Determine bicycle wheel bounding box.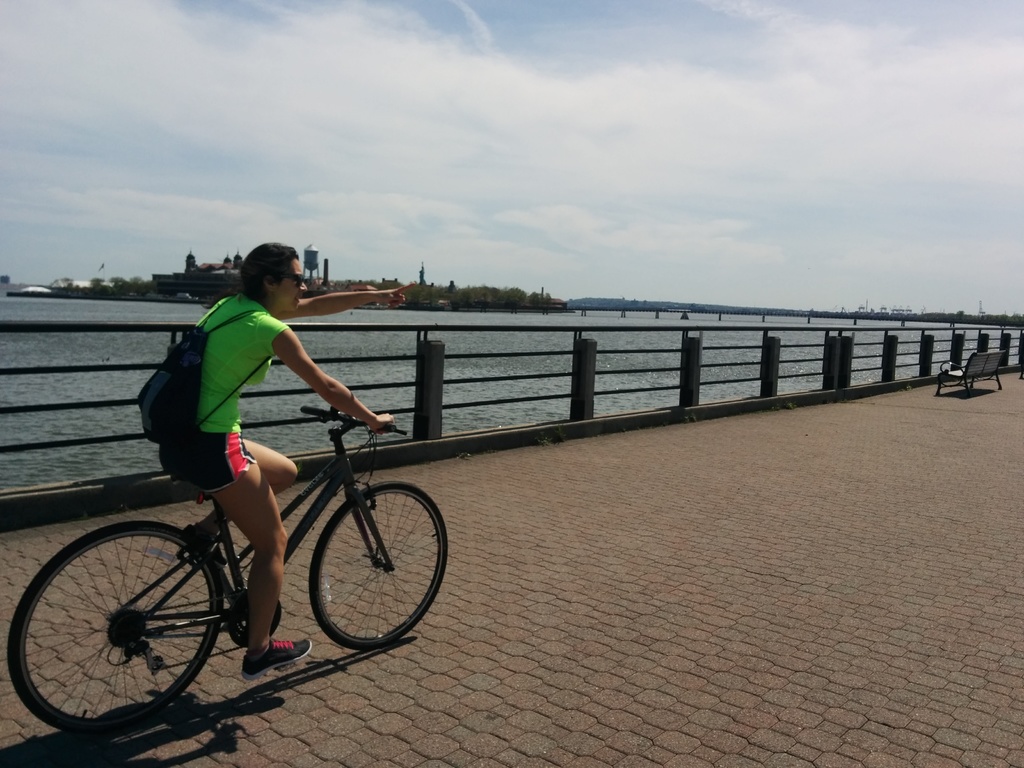
Determined: bbox=[307, 481, 452, 651].
